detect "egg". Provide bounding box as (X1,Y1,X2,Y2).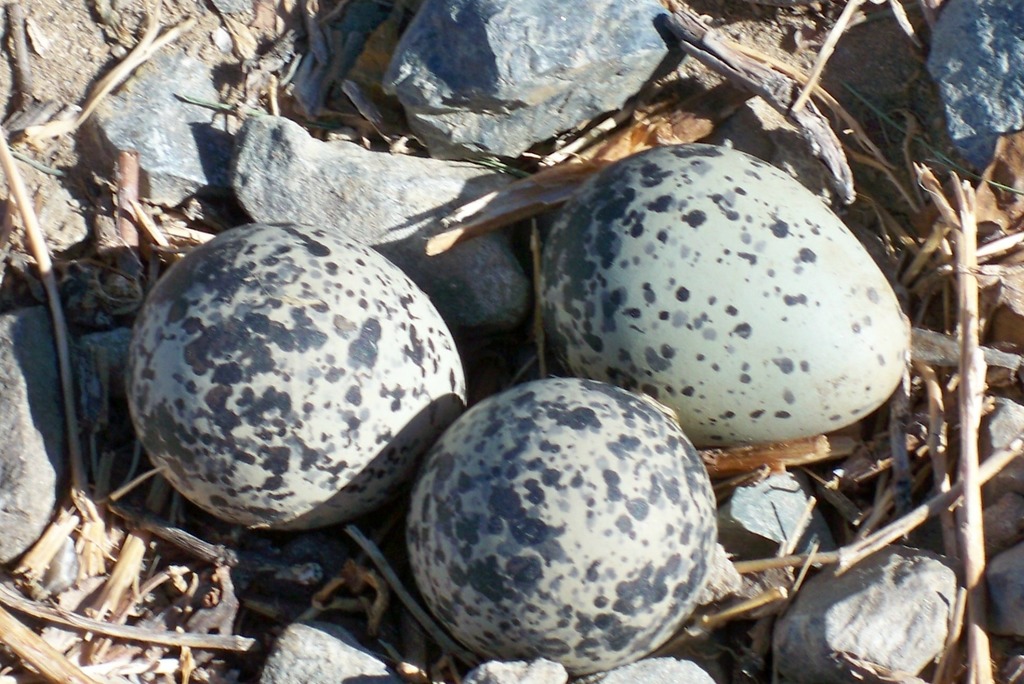
(538,139,910,449).
